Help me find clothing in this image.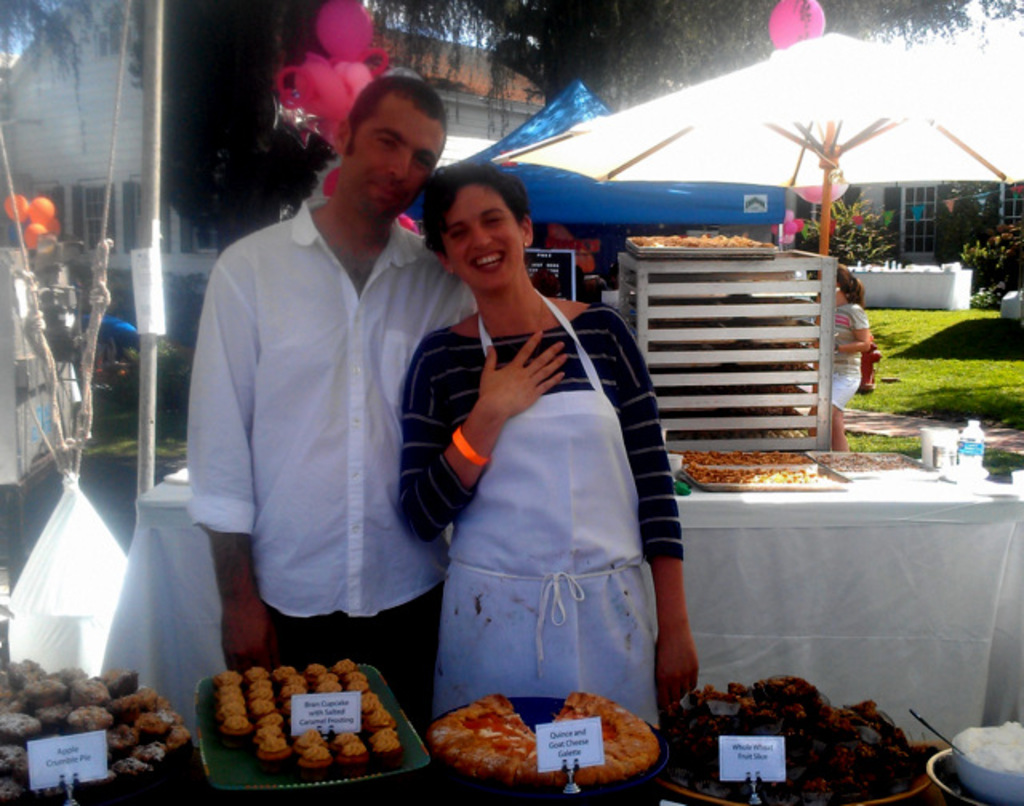
Found it: (x1=422, y1=240, x2=691, y2=736).
